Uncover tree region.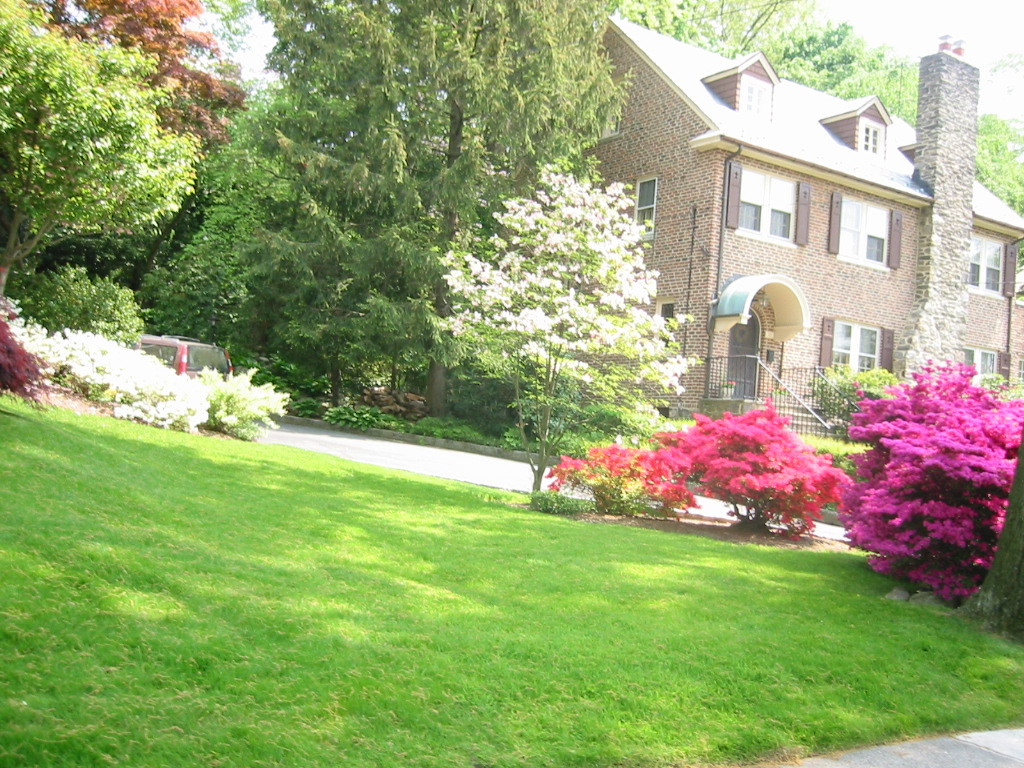
Uncovered: region(972, 114, 1023, 227).
